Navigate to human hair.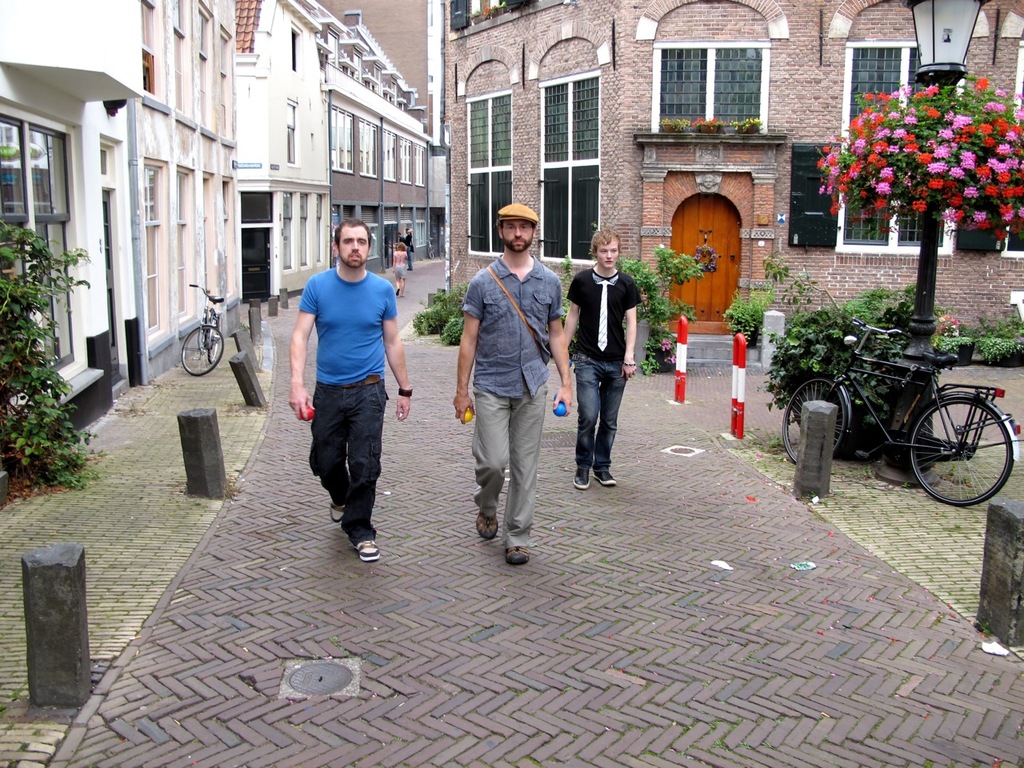
Navigation target: bbox=[590, 226, 617, 254].
